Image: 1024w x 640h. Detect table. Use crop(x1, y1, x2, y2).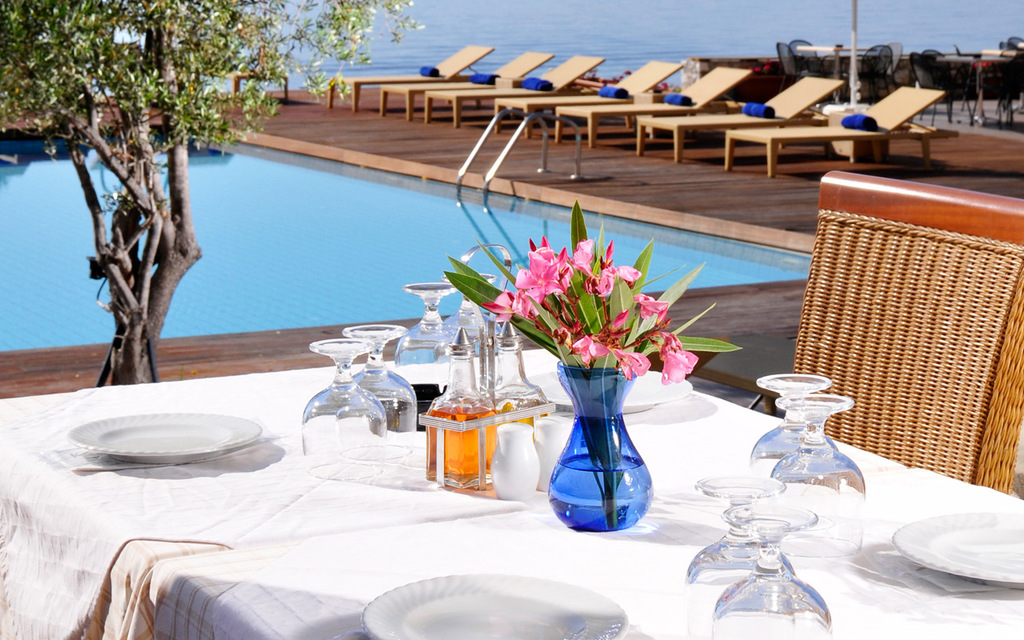
crop(798, 46, 876, 98).
